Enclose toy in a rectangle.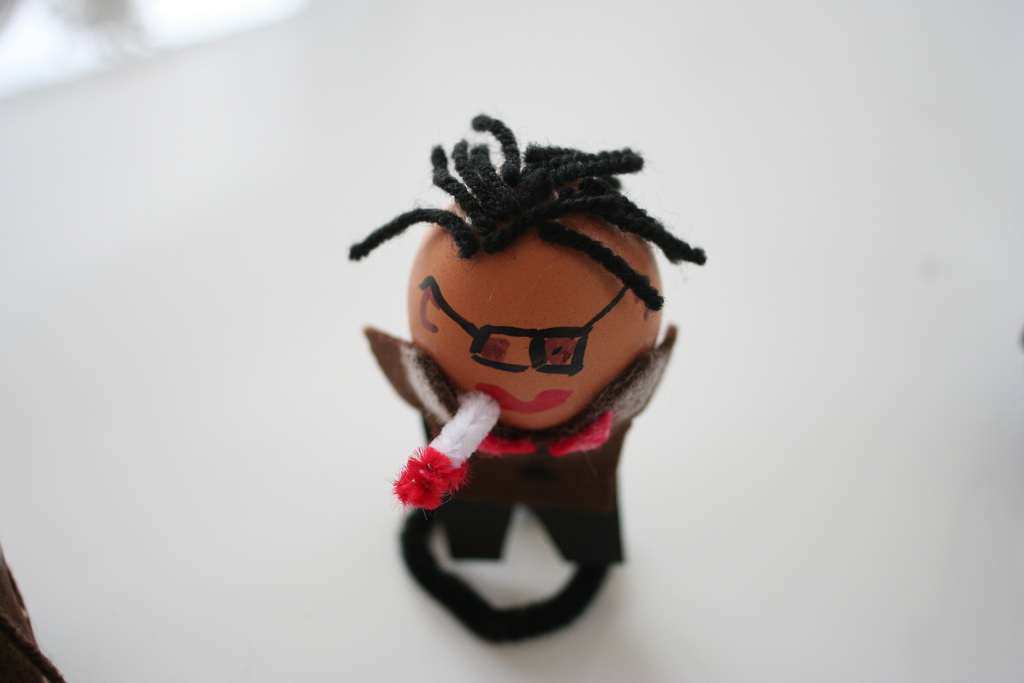
<region>327, 112, 707, 657</region>.
